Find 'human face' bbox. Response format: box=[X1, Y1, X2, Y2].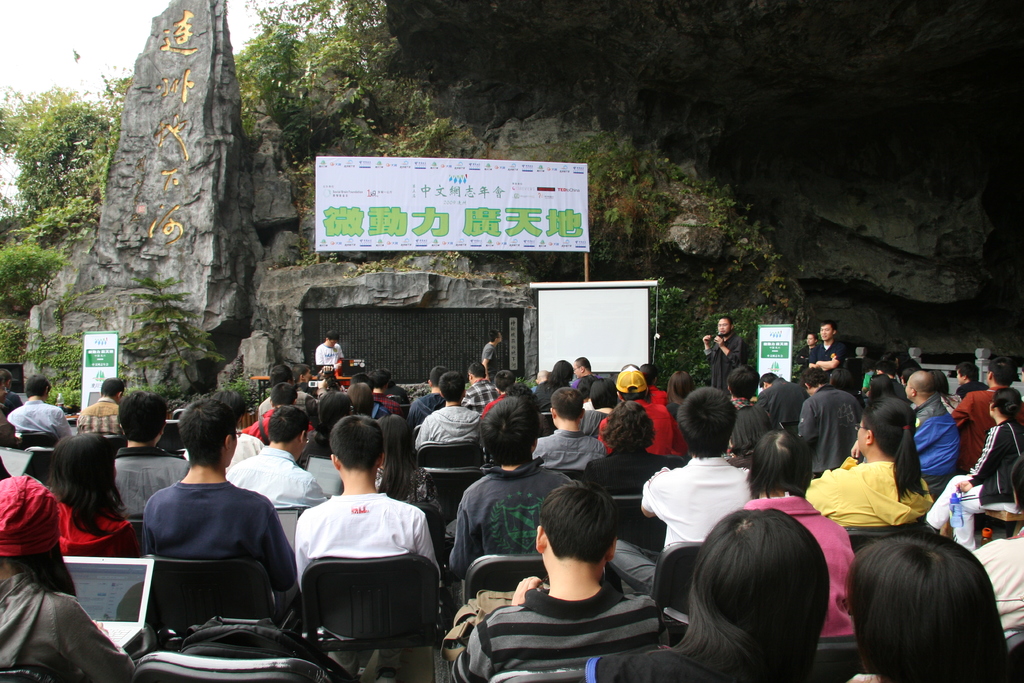
box=[717, 317, 730, 333].
